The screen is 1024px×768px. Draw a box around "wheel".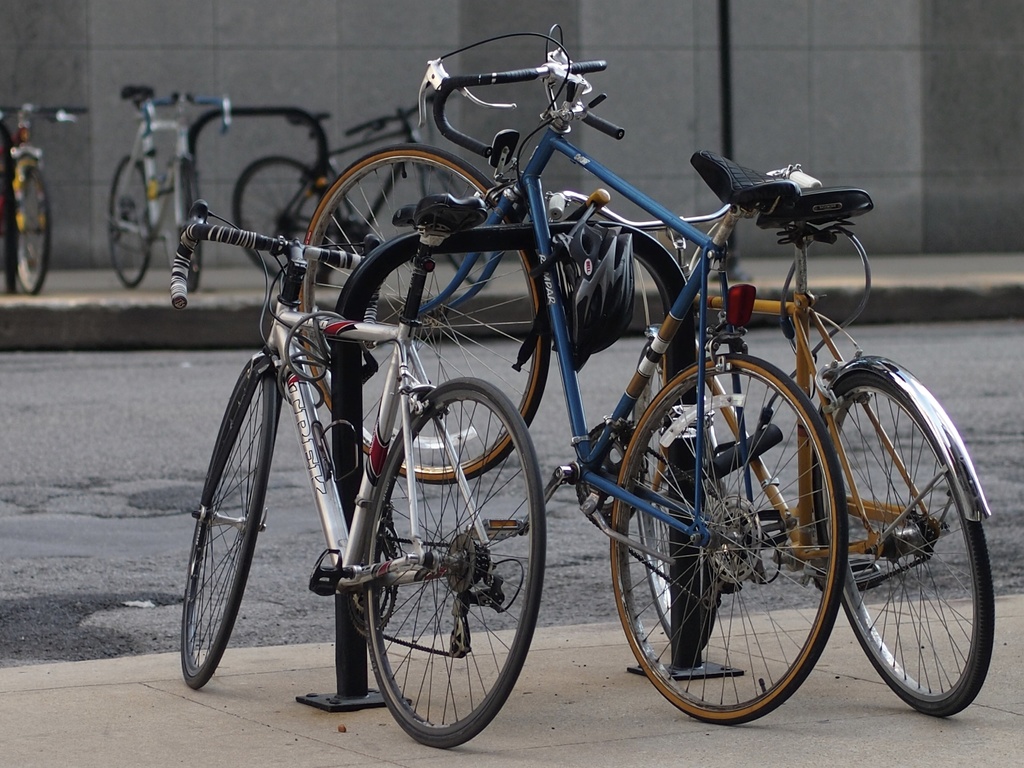
[622, 378, 848, 719].
